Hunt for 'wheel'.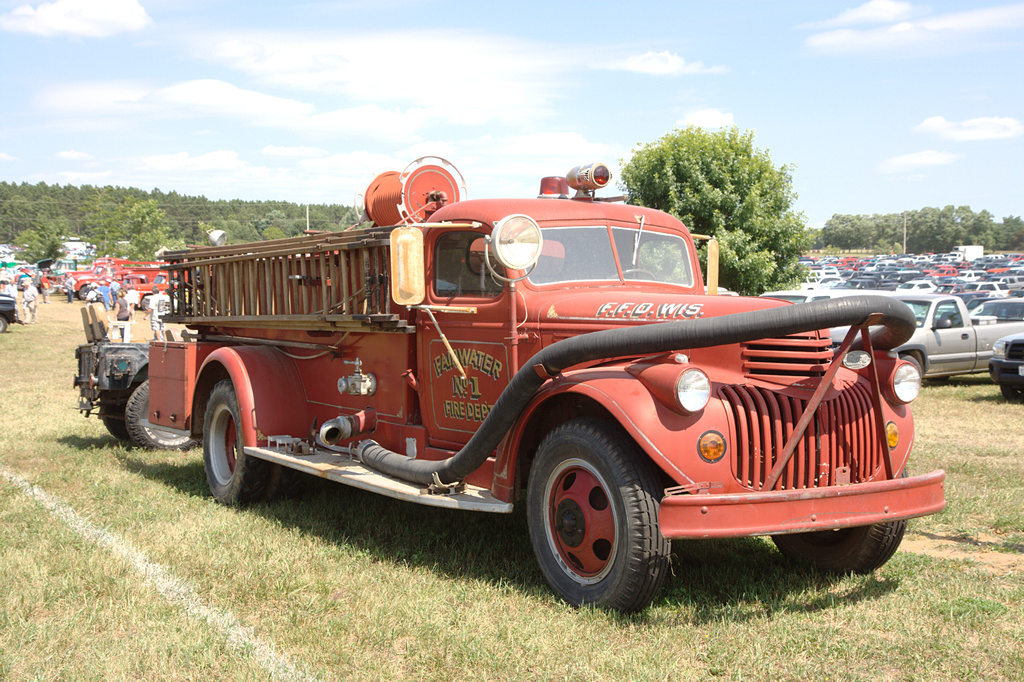
Hunted down at x1=205 y1=379 x2=257 y2=508.
